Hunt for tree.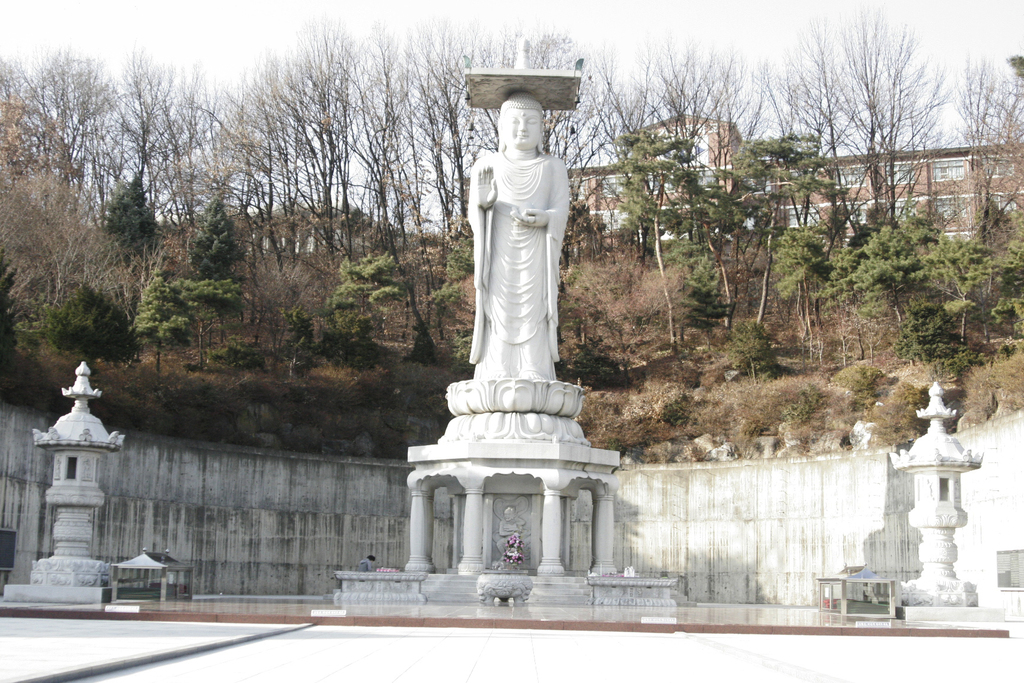
Hunted down at <region>42, 282, 144, 372</region>.
